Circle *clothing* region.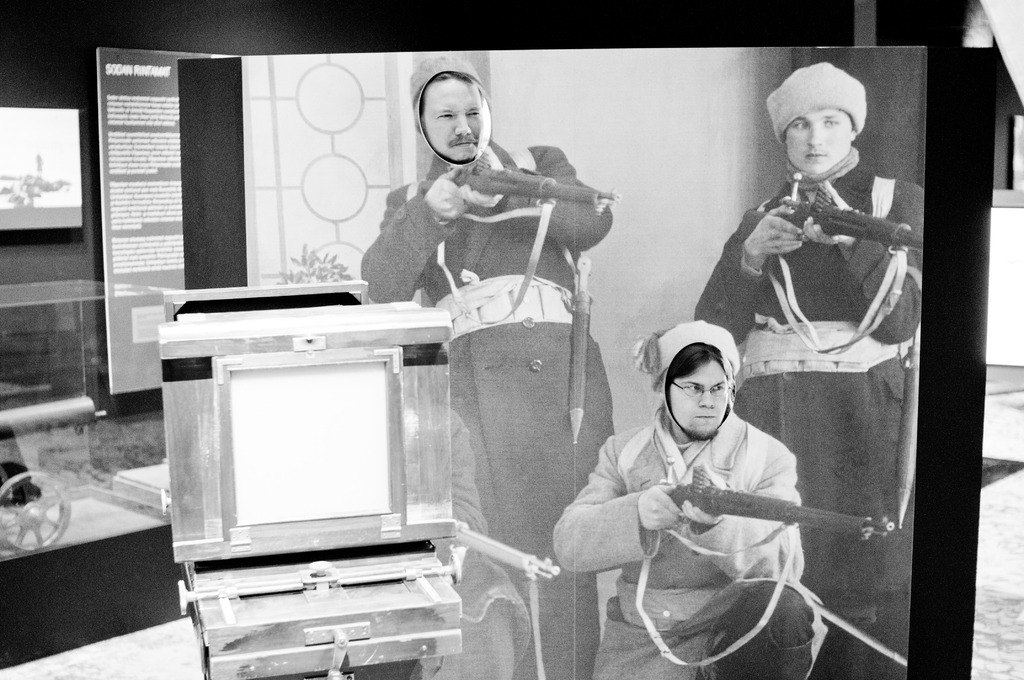
Region: crop(355, 140, 624, 679).
